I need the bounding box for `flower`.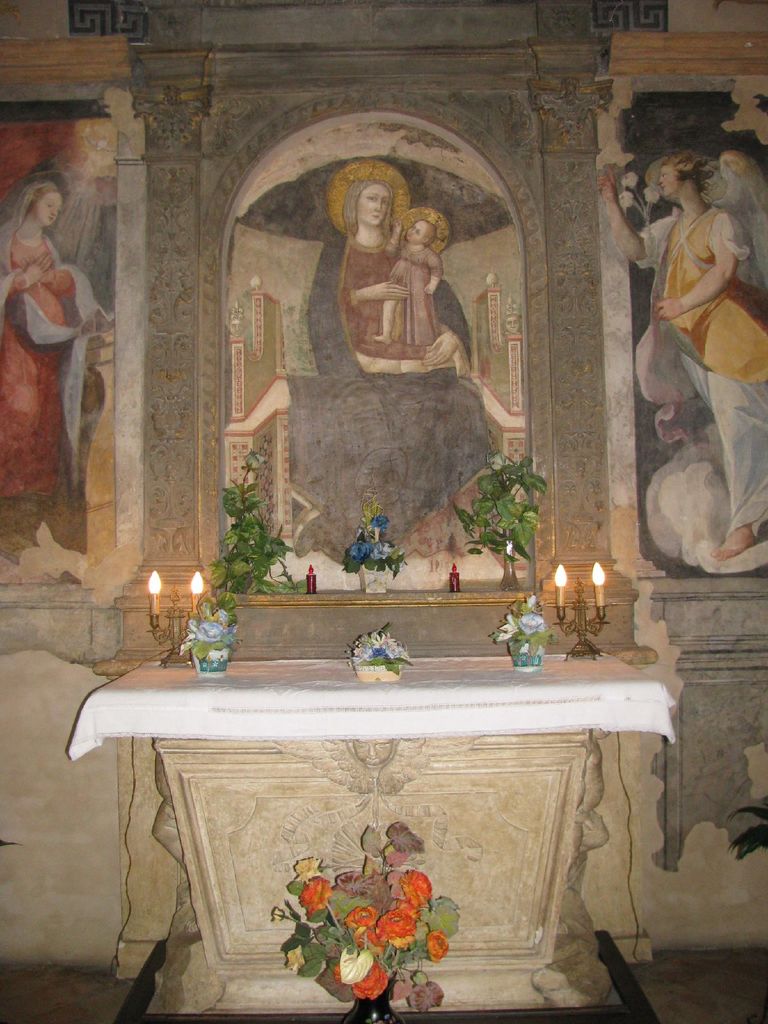
Here it is: [371, 539, 397, 557].
